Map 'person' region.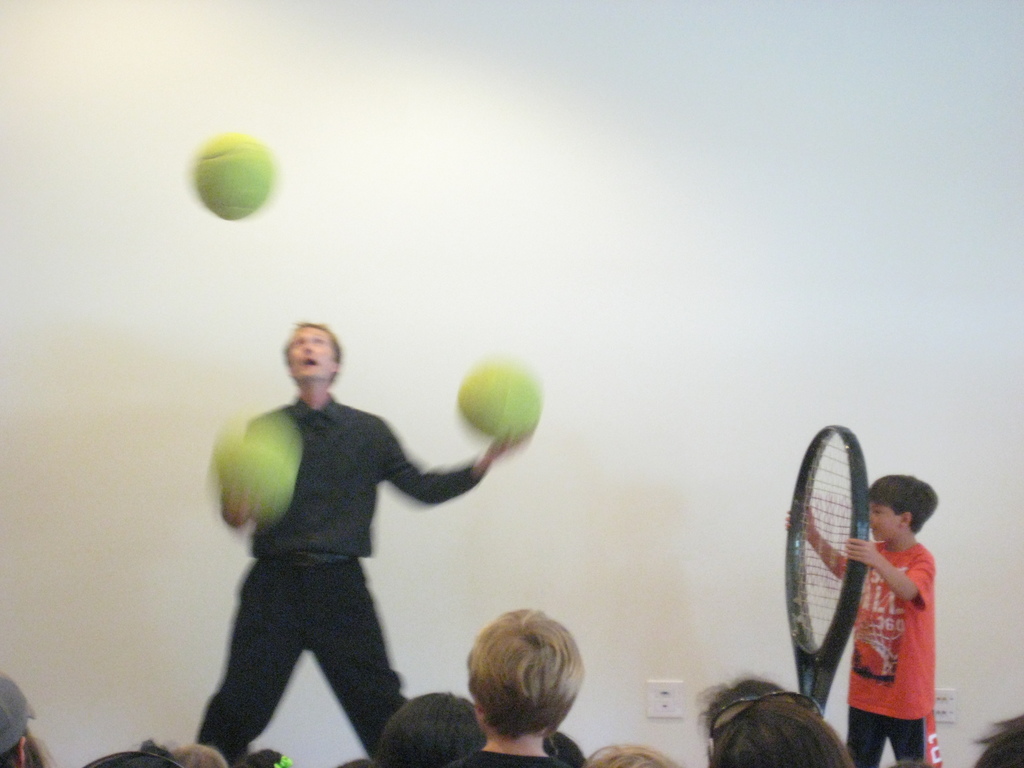
Mapped to [x1=579, y1=735, x2=678, y2=767].
